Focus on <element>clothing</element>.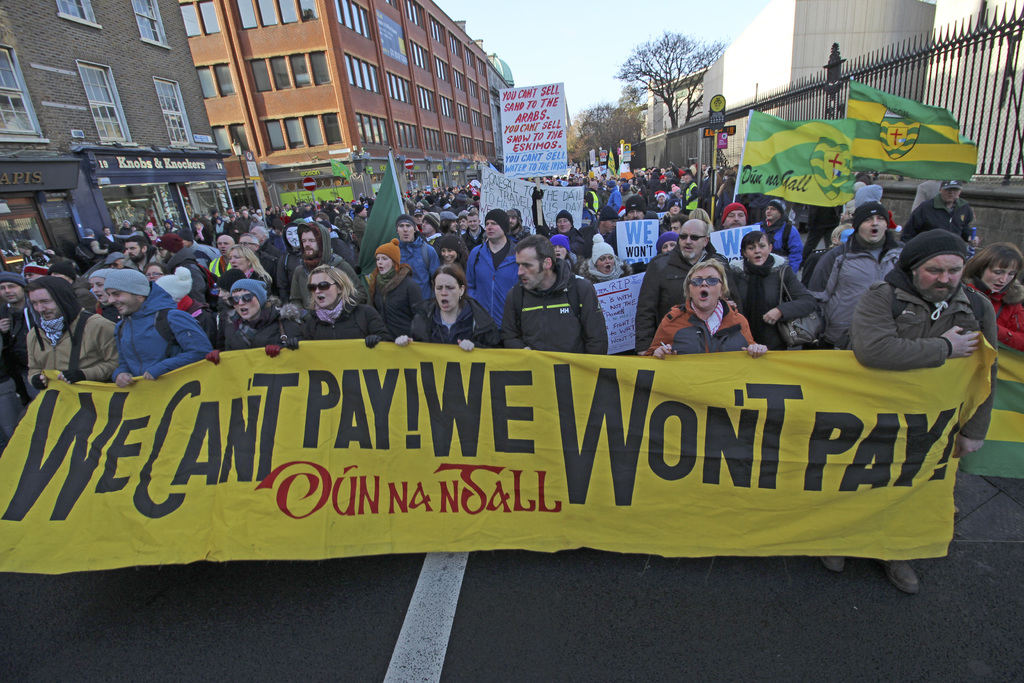
Focused at <region>6, 298, 42, 355</region>.
